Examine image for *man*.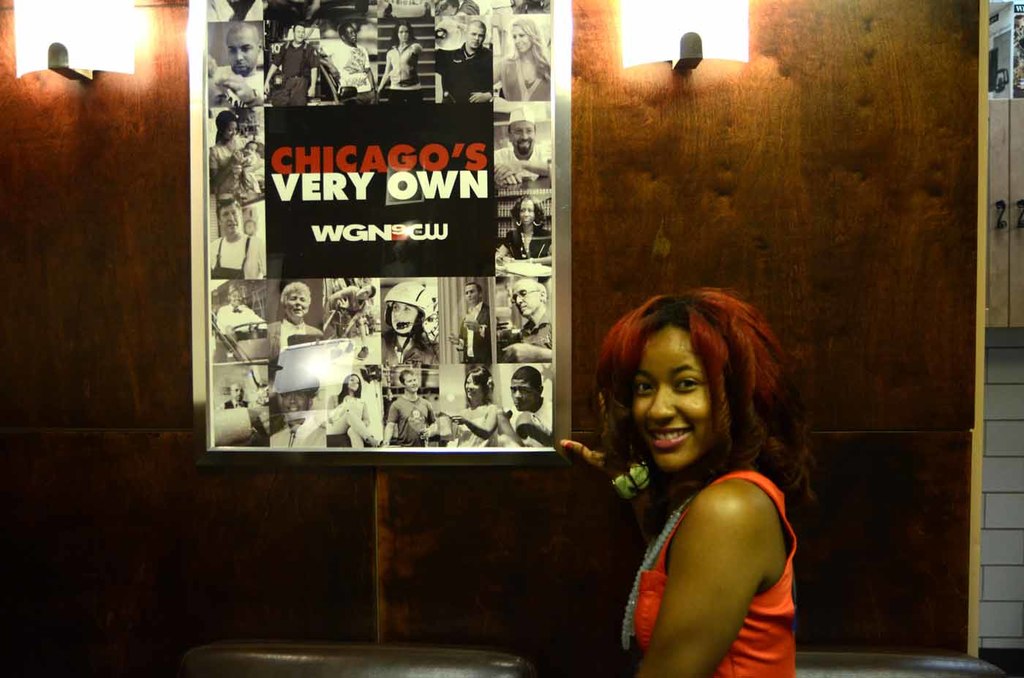
Examination result: <bbox>206, 20, 265, 98</bbox>.
